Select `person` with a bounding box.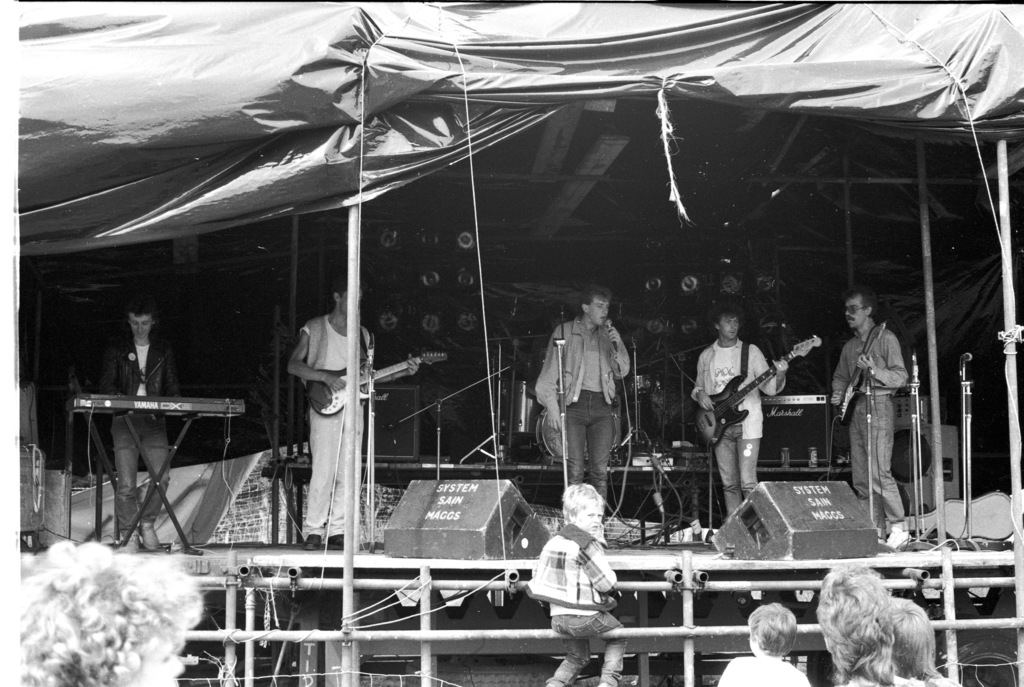
select_region(691, 308, 788, 521).
